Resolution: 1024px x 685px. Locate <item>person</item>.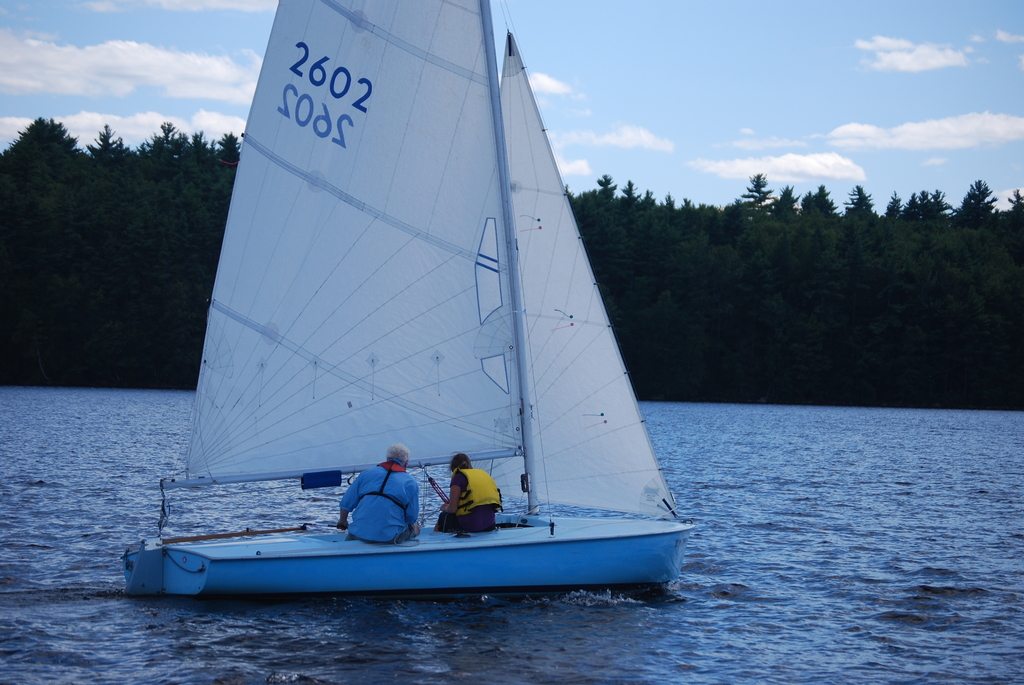
[338, 445, 422, 543].
